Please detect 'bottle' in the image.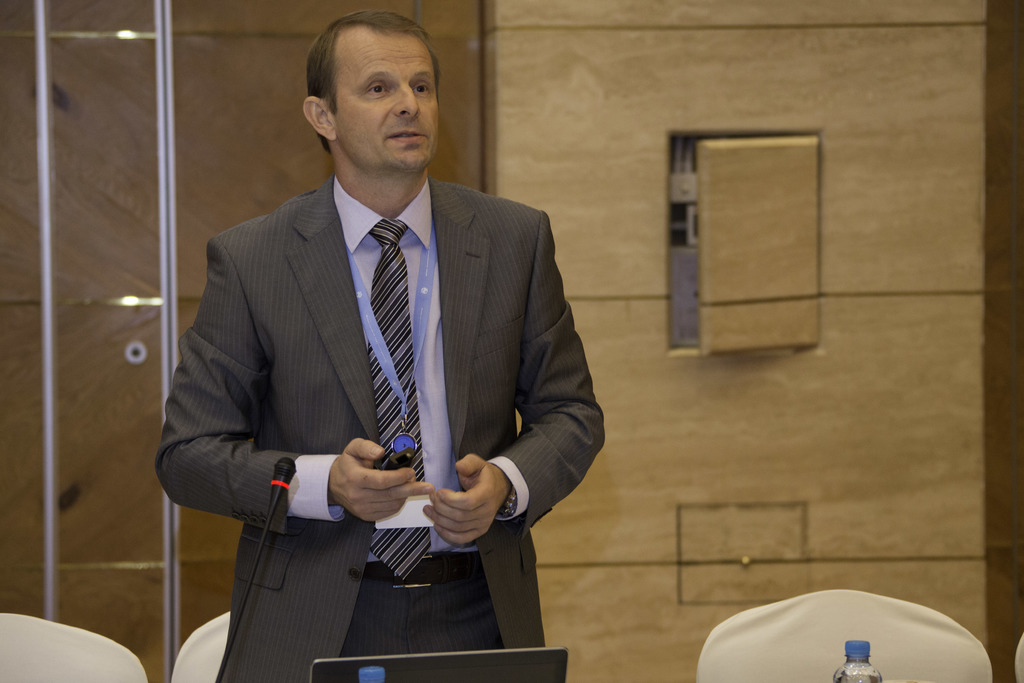
{"x1": 359, "y1": 666, "x2": 383, "y2": 682}.
